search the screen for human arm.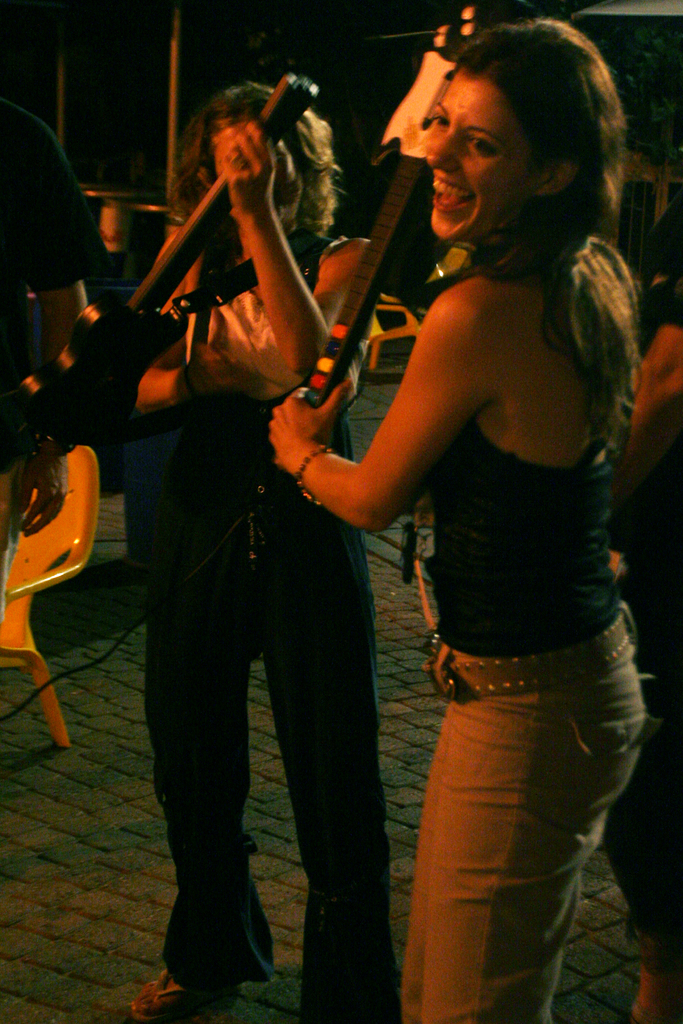
Found at BBox(607, 198, 682, 515).
